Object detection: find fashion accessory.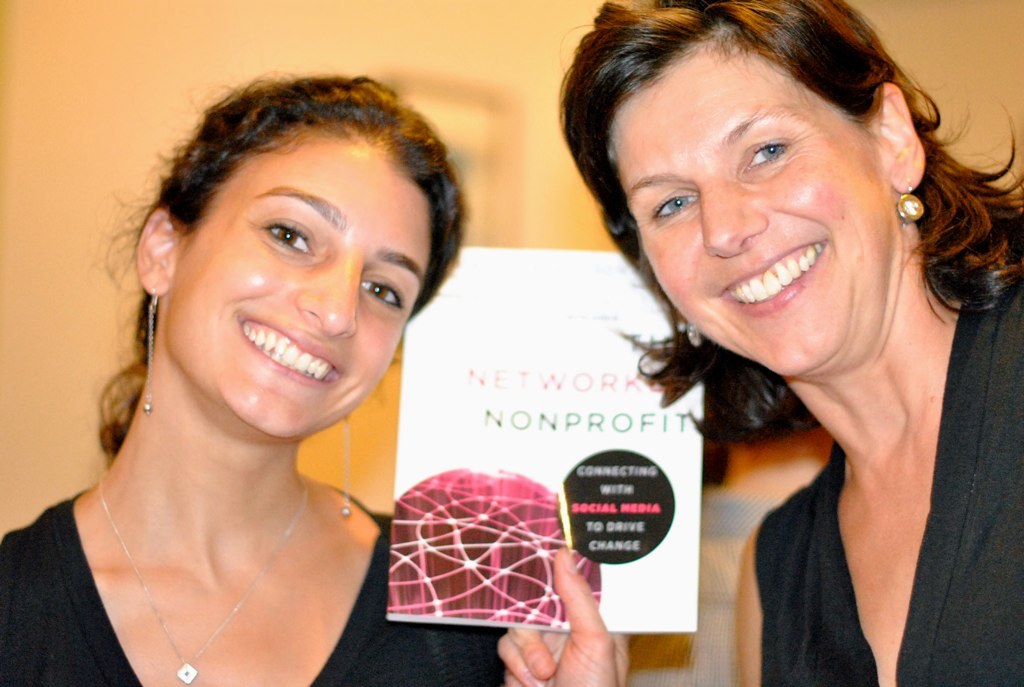
{"left": 94, "top": 465, "right": 311, "bottom": 683}.
